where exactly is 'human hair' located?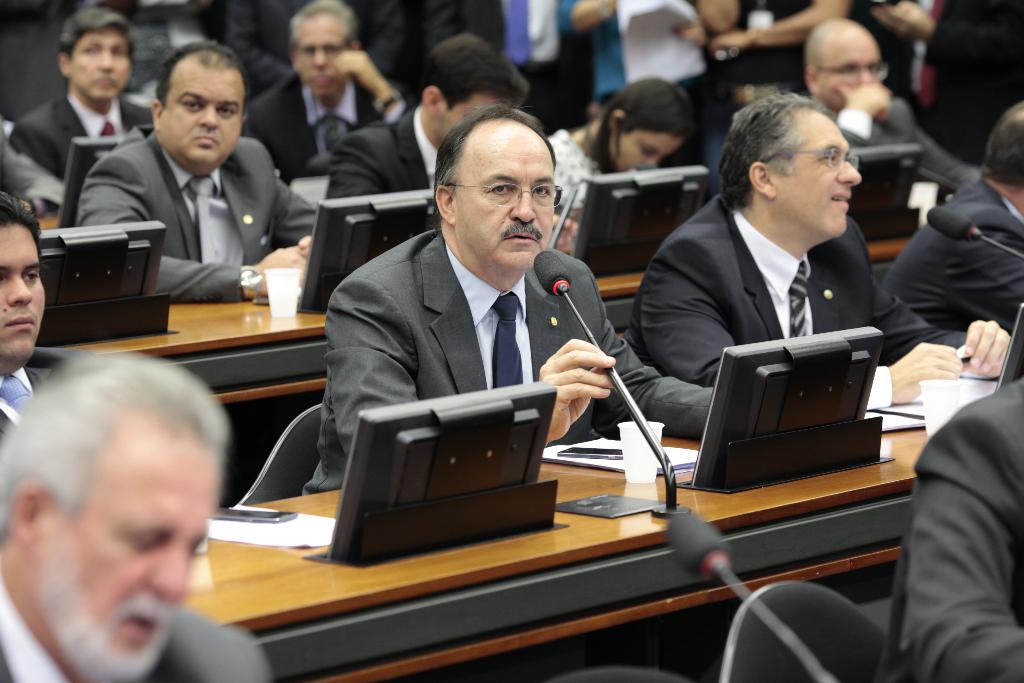
Its bounding box is 160 37 256 120.
